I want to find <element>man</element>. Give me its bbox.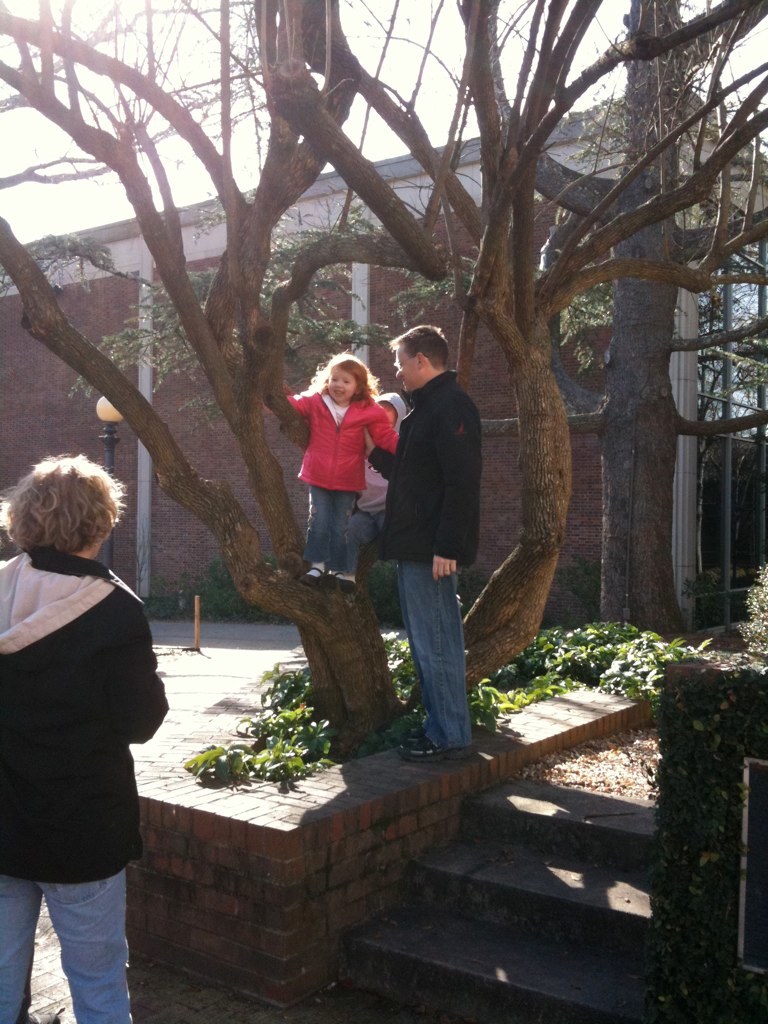
Rect(368, 300, 503, 709).
